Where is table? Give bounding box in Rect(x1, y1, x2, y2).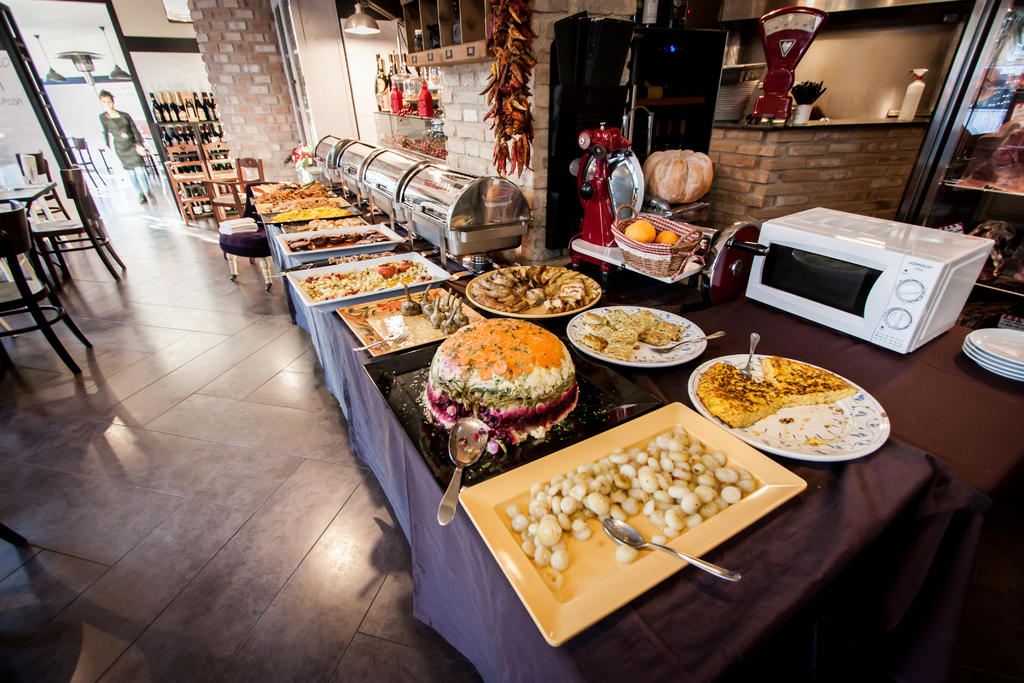
Rect(245, 183, 1023, 682).
